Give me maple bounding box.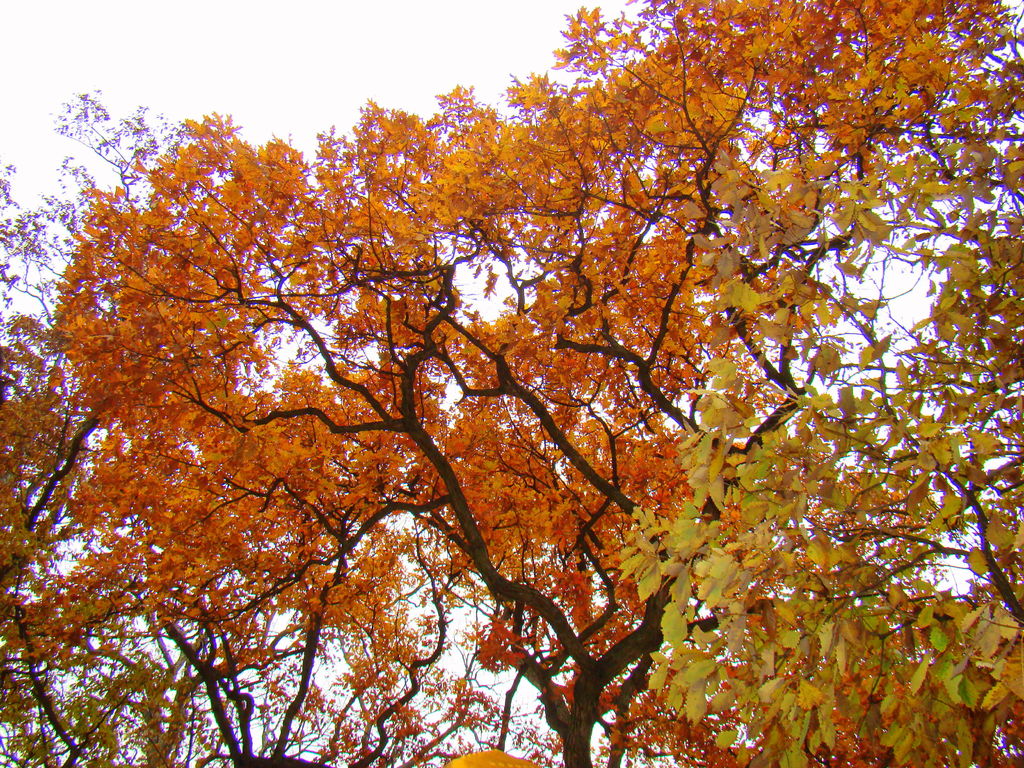
pyautogui.locateOnScreen(13, 24, 996, 767).
